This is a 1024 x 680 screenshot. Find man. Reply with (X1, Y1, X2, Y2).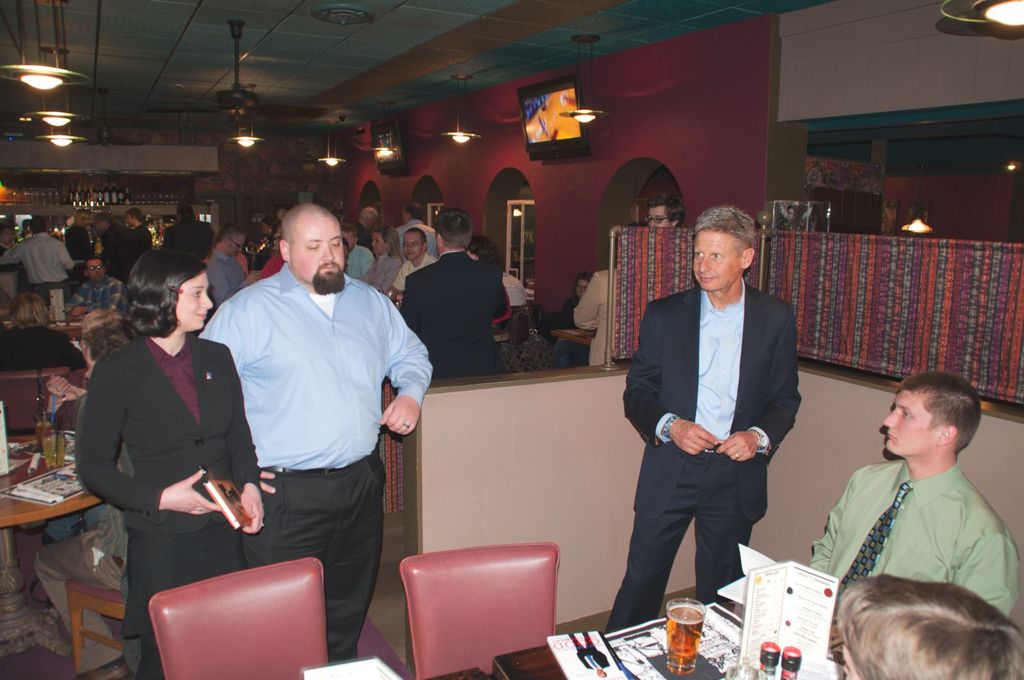
(163, 198, 211, 263).
